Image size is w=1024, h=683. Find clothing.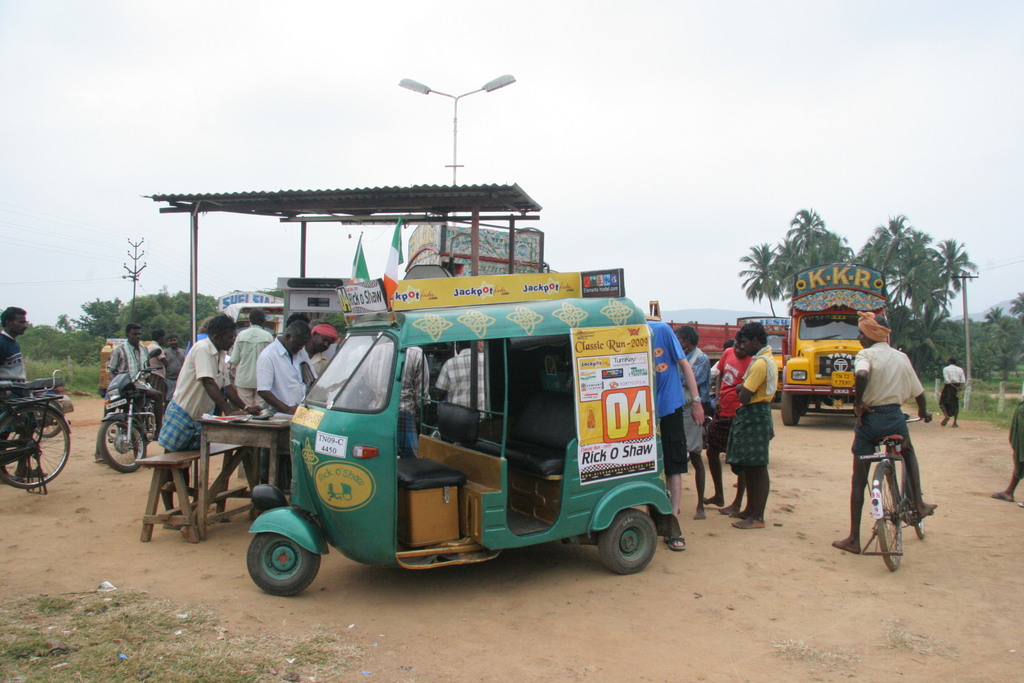
rect(164, 347, 186, 390).
